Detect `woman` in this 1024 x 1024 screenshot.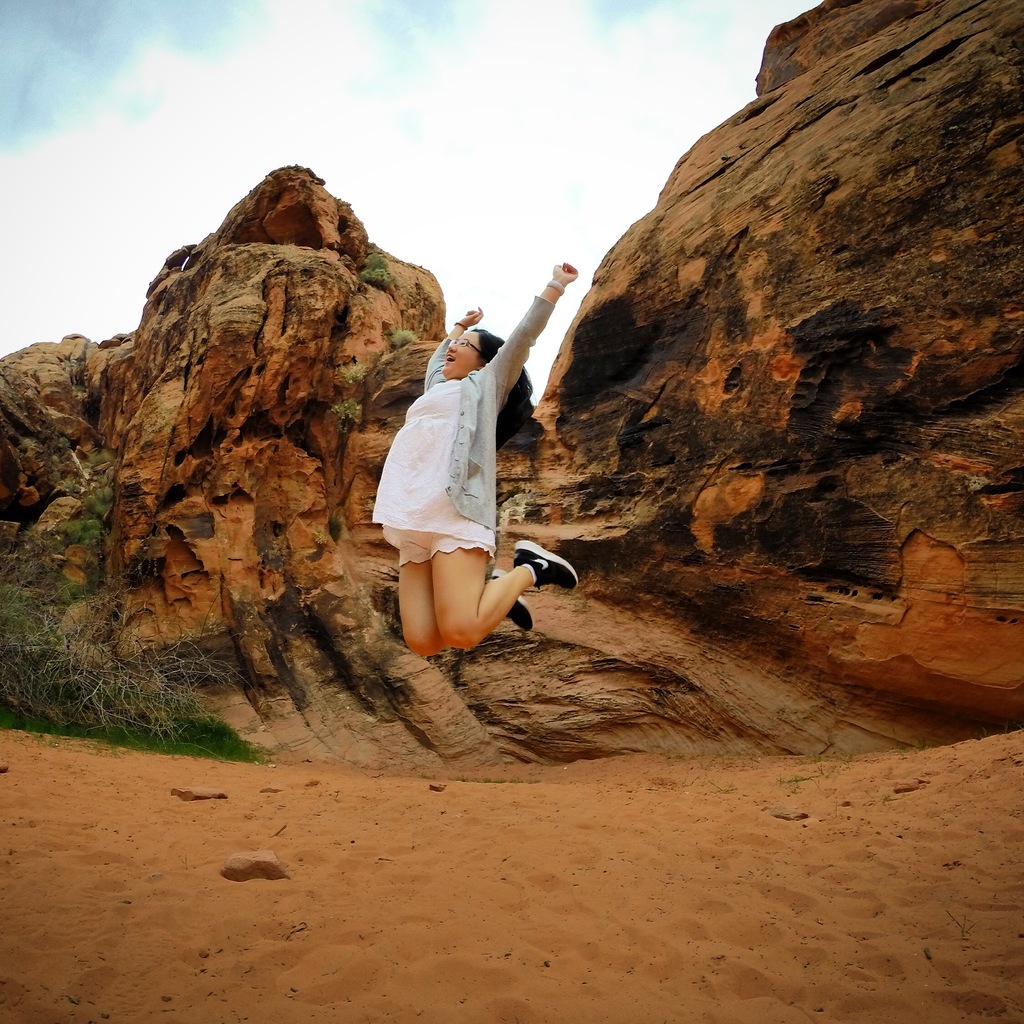
Detection: bbox=[372, 269, 577, 662].
